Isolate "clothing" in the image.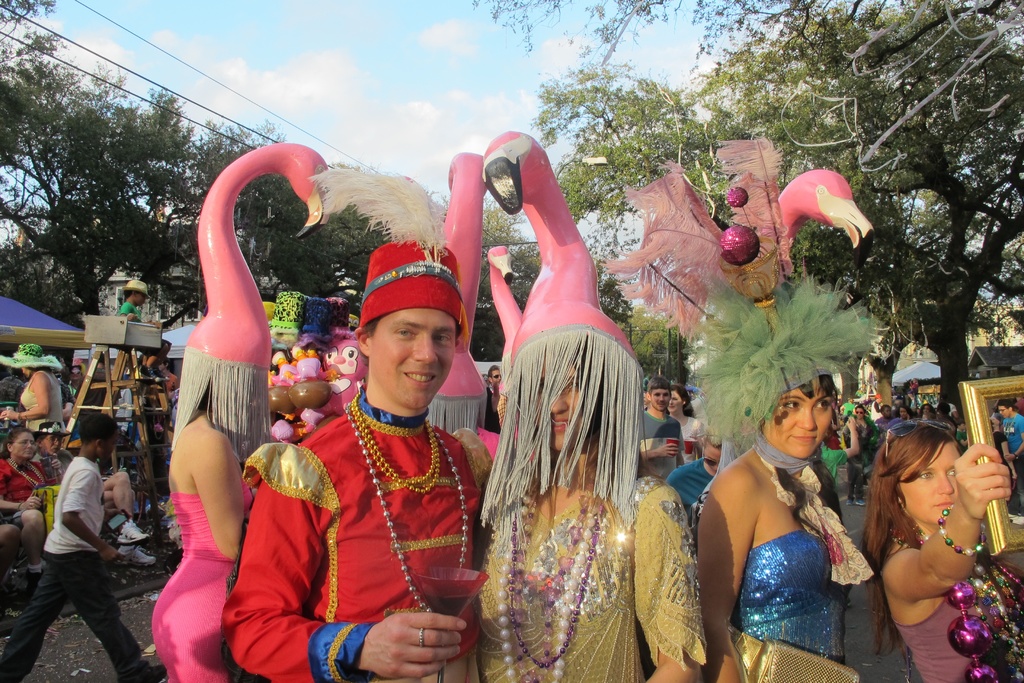
Isolated region: bbox(0, 548, 155, 682).
